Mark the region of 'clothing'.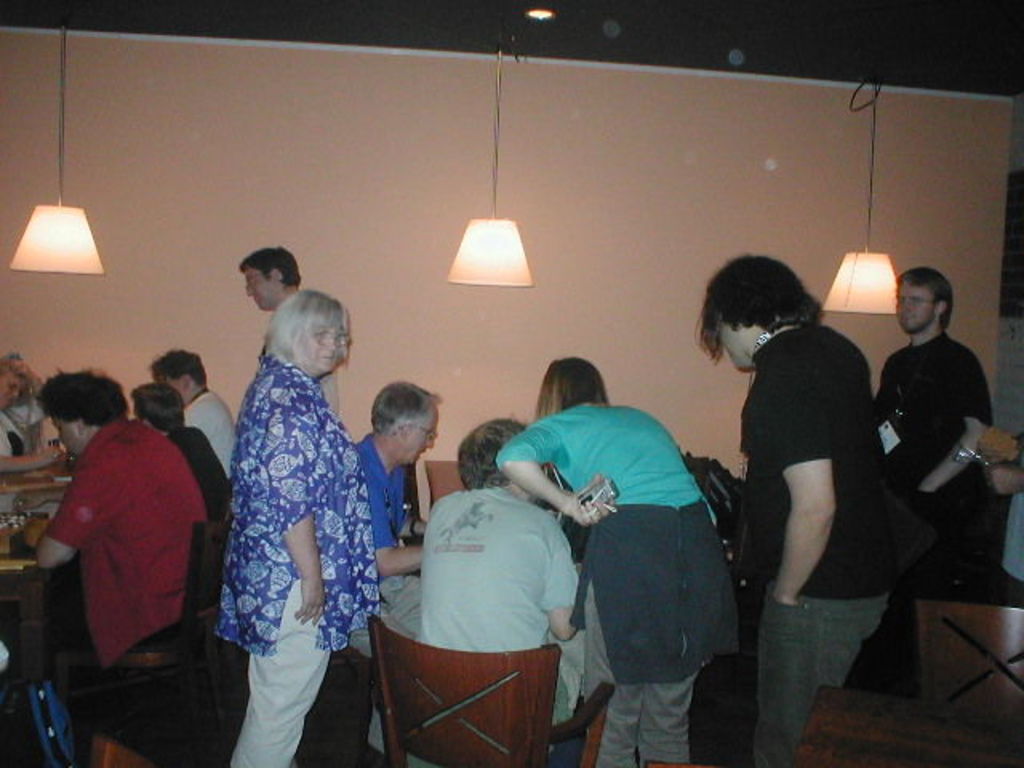
Region: box(885, 325, 995, 494).
